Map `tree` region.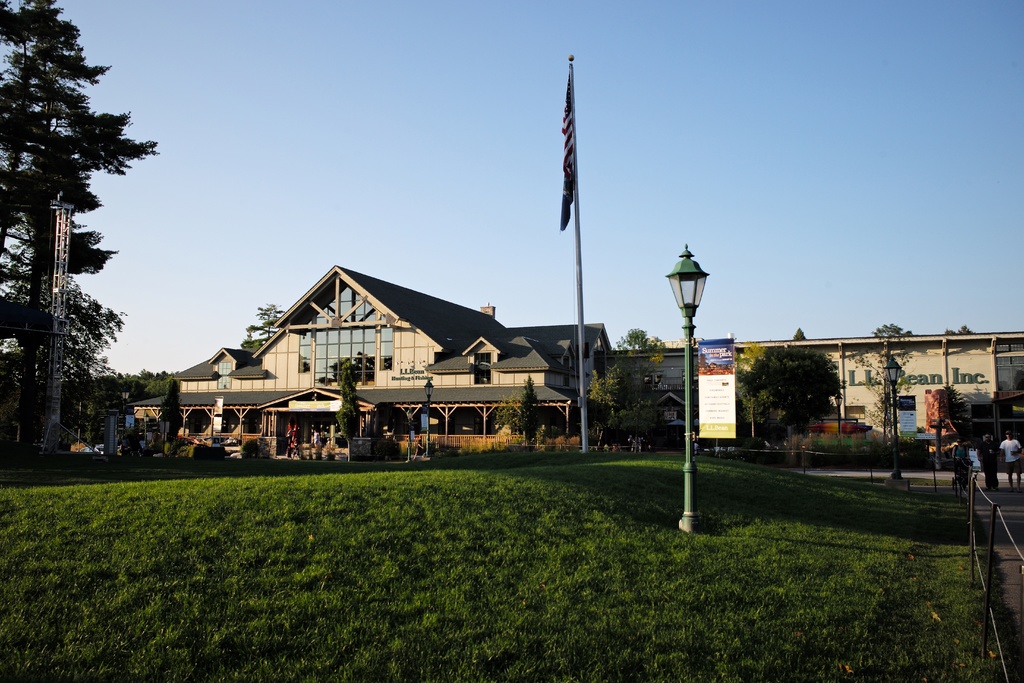
Mapped to (732,347,832,444).
